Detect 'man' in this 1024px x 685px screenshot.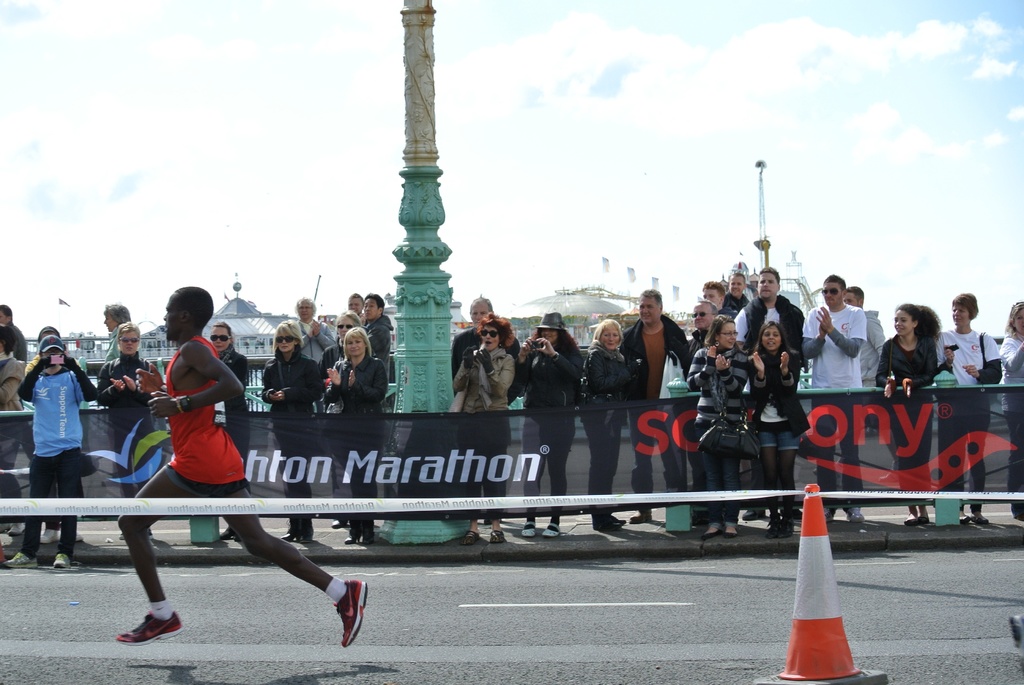
Detection: <box>735,269,805,389</box>.
